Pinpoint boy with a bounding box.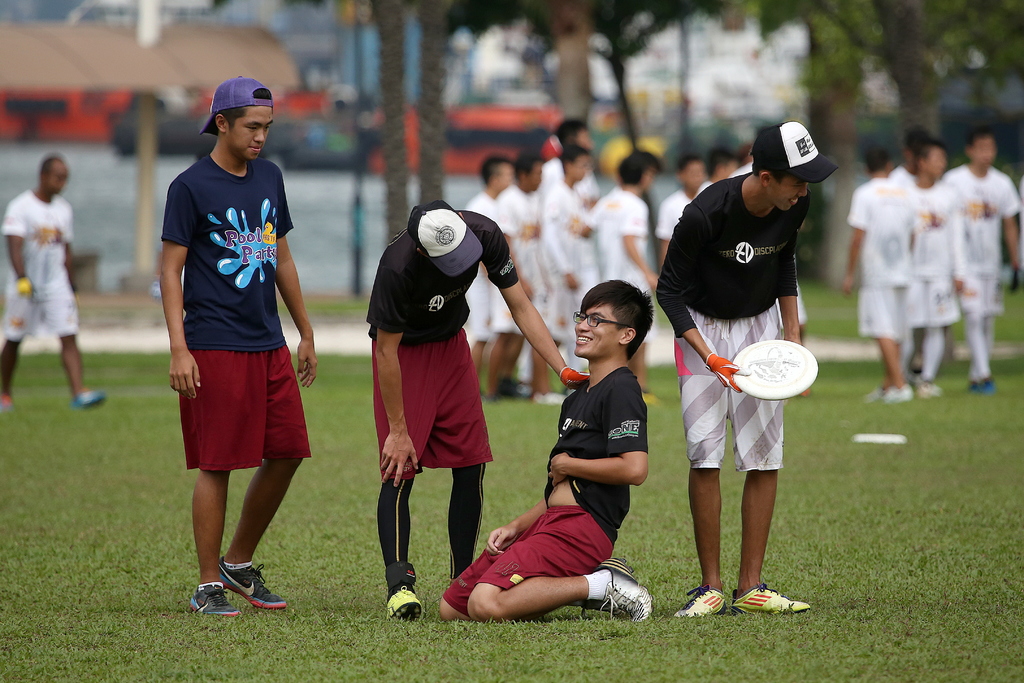
[left=140, top=94, right=328, bottom=611].
